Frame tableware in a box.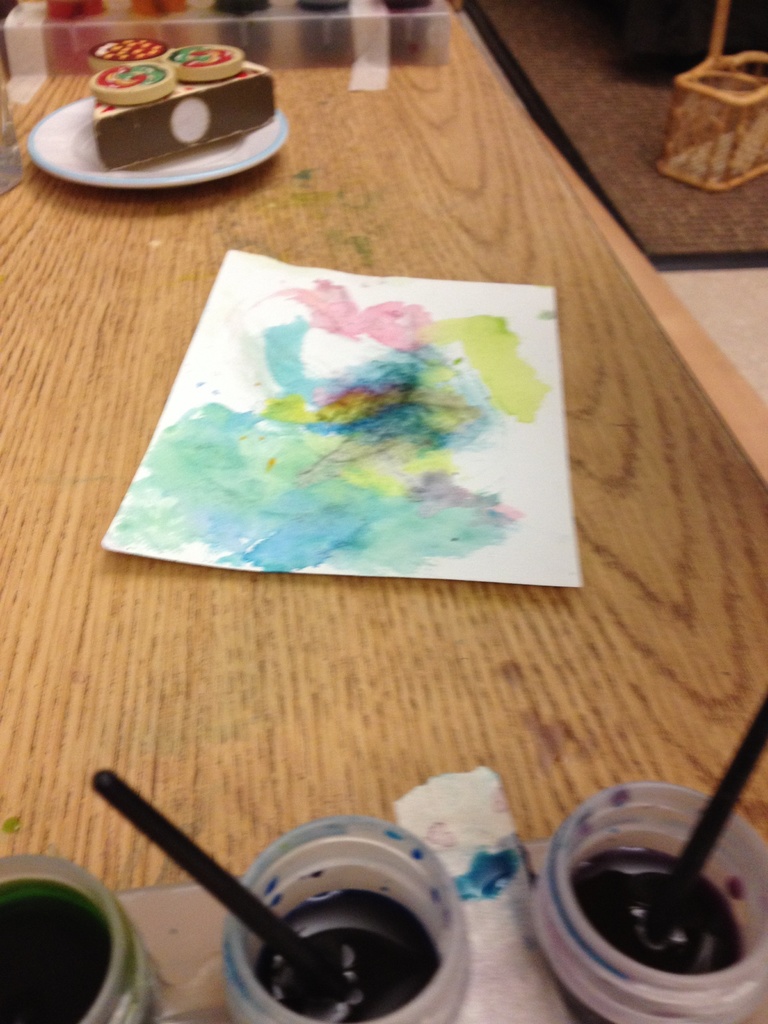
{"left": 38, "top": 44, "right": 280, "bottom": 188}.
